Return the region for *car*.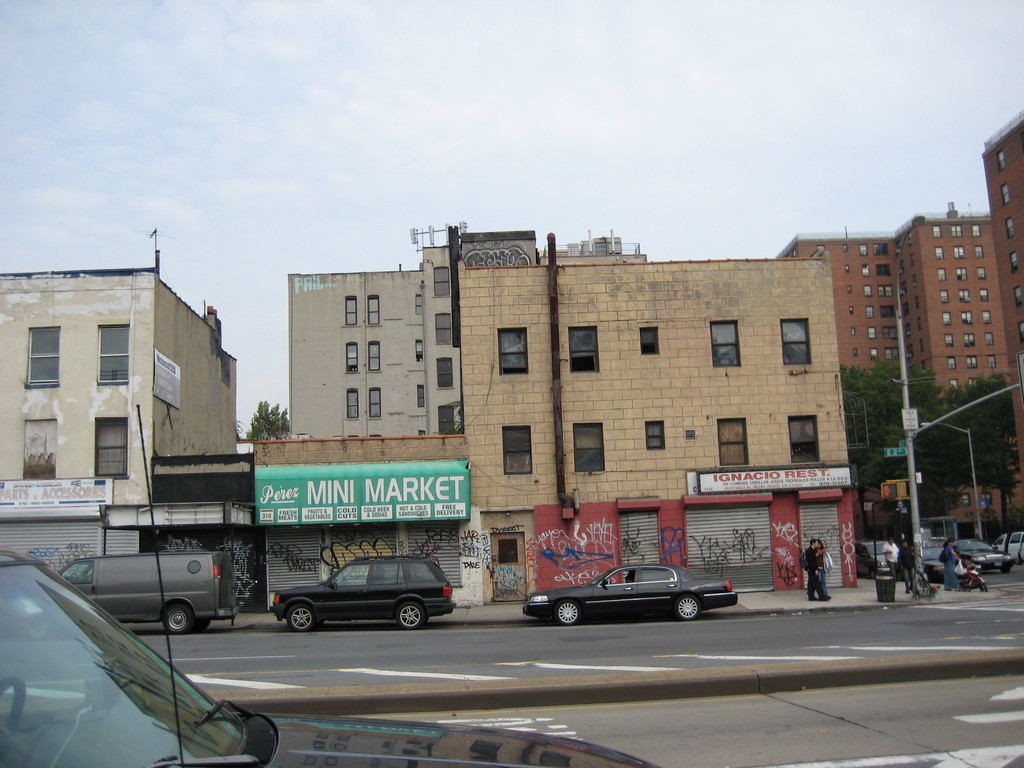
crop(0, 547, 660, 767).
